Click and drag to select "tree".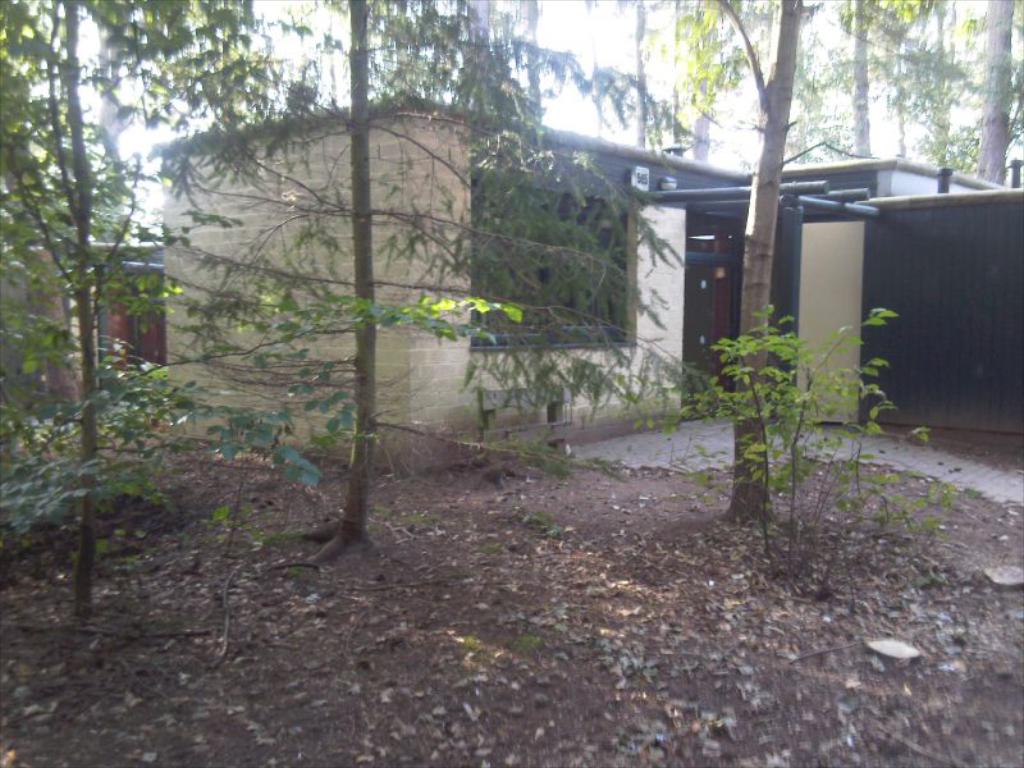
Selection: Rect(855, 0, 928, 160).
